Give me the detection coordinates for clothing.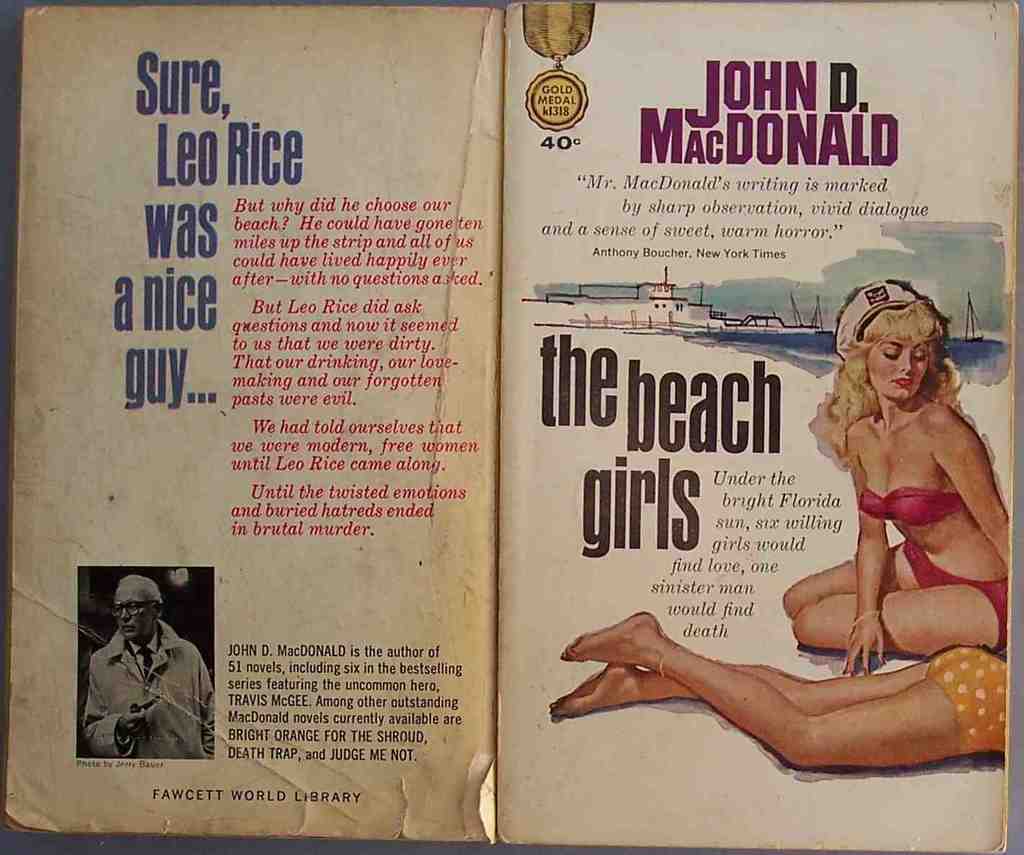
[left=925, top=653, right=1007, bottom=758].
